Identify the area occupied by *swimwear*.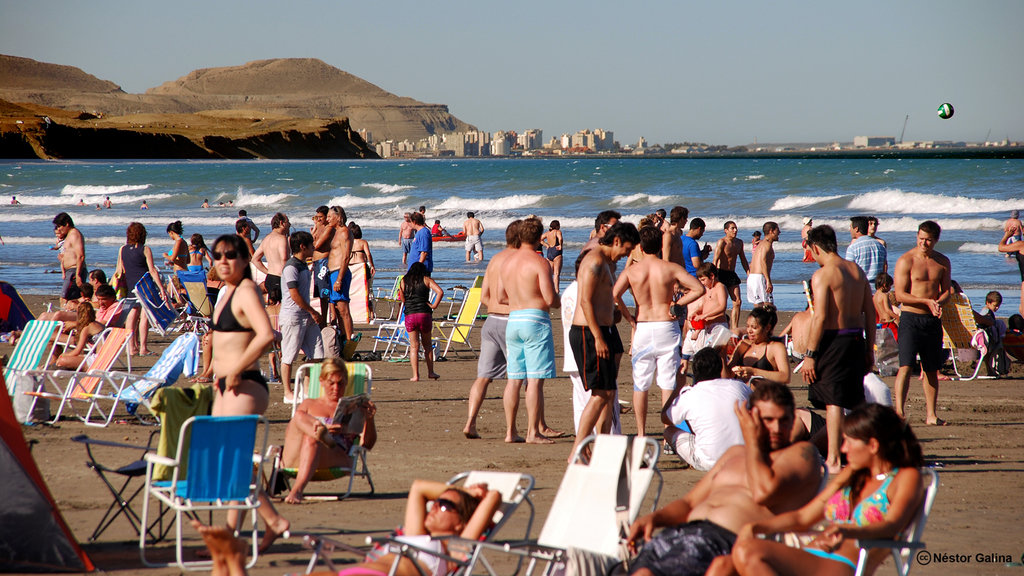
Area: Rect(167, 242, 185, 267).
